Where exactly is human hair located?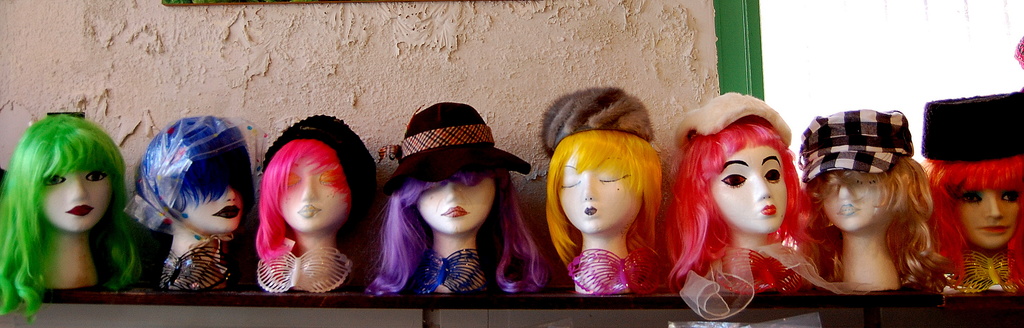
Its bounding box is x1=806 y1=151 x2=950 y2=294.
